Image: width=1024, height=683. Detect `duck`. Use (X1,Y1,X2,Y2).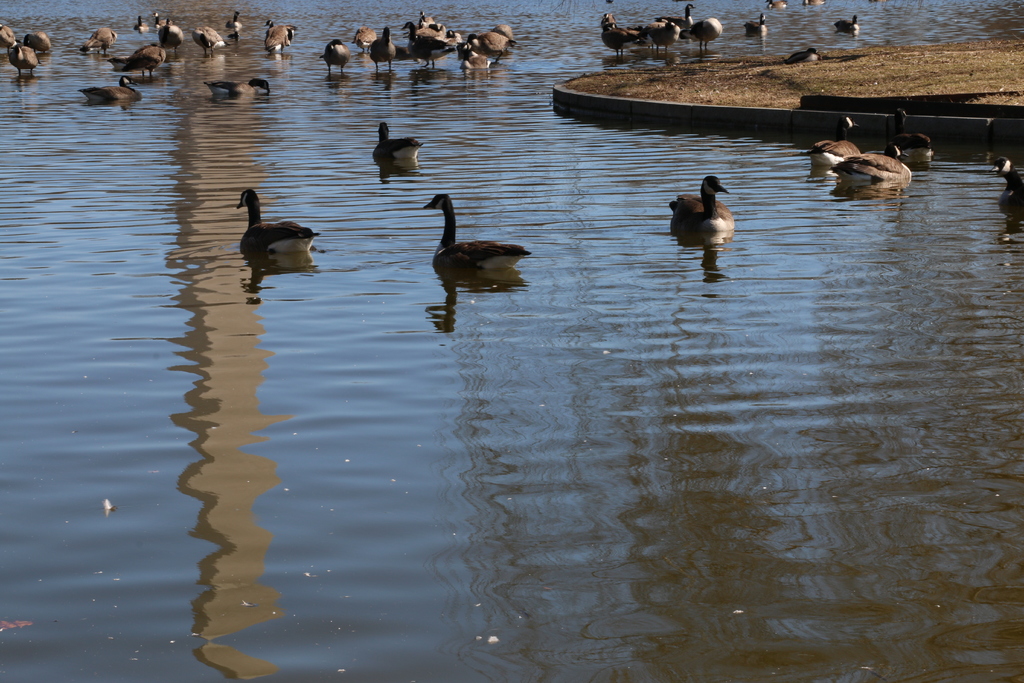
(783,40,823,63).
